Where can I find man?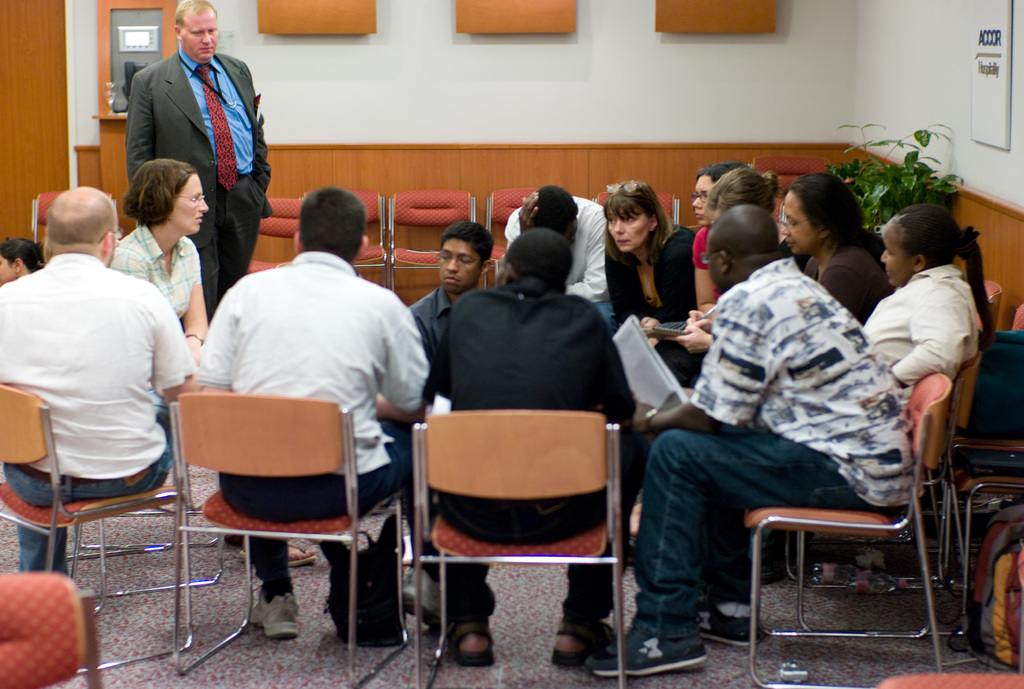
You can find it at region(509, 186, 624, 342).
